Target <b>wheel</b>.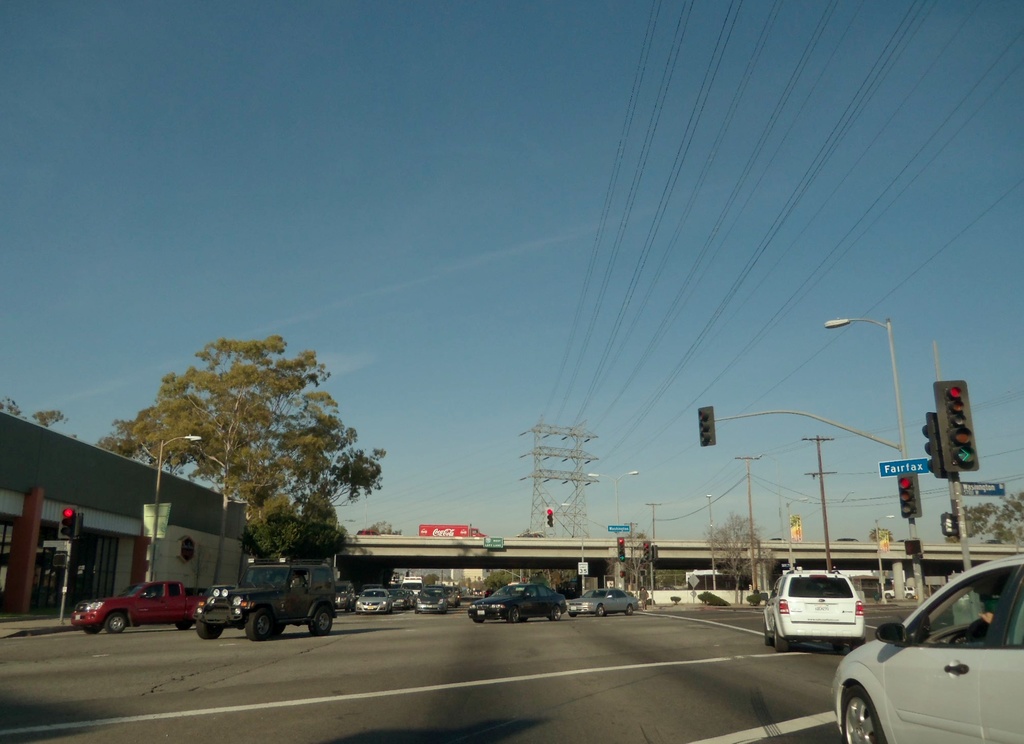
Target region: {"left": 968, "top": 615, "right": 986, "bottom": 642}.
